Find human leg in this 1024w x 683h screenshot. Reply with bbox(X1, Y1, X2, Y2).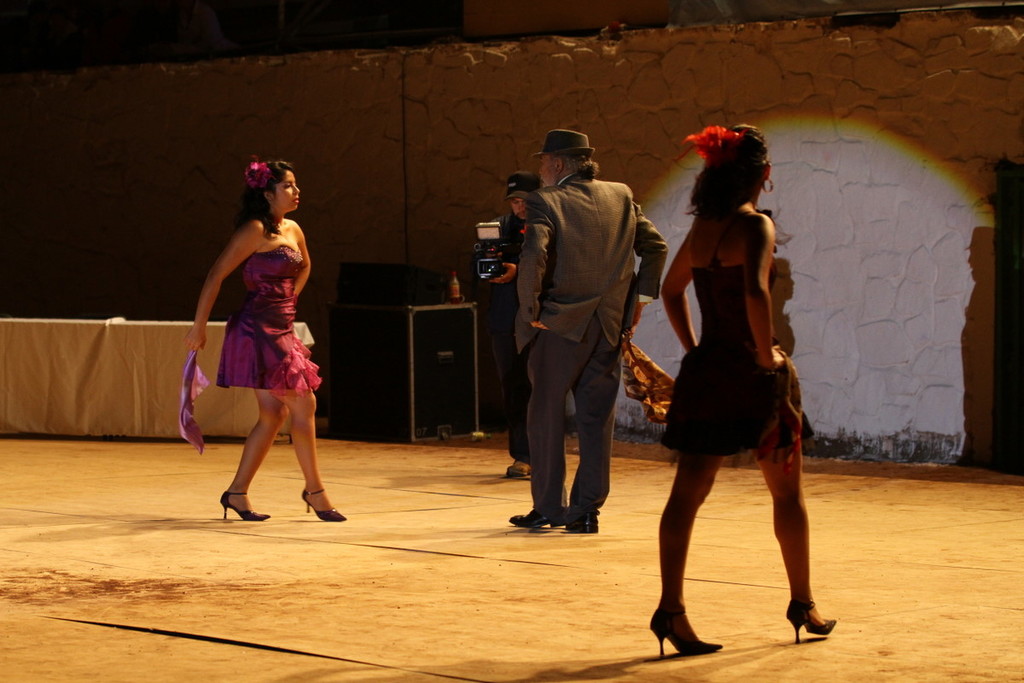
bbox(573, 329, 626, 540).
